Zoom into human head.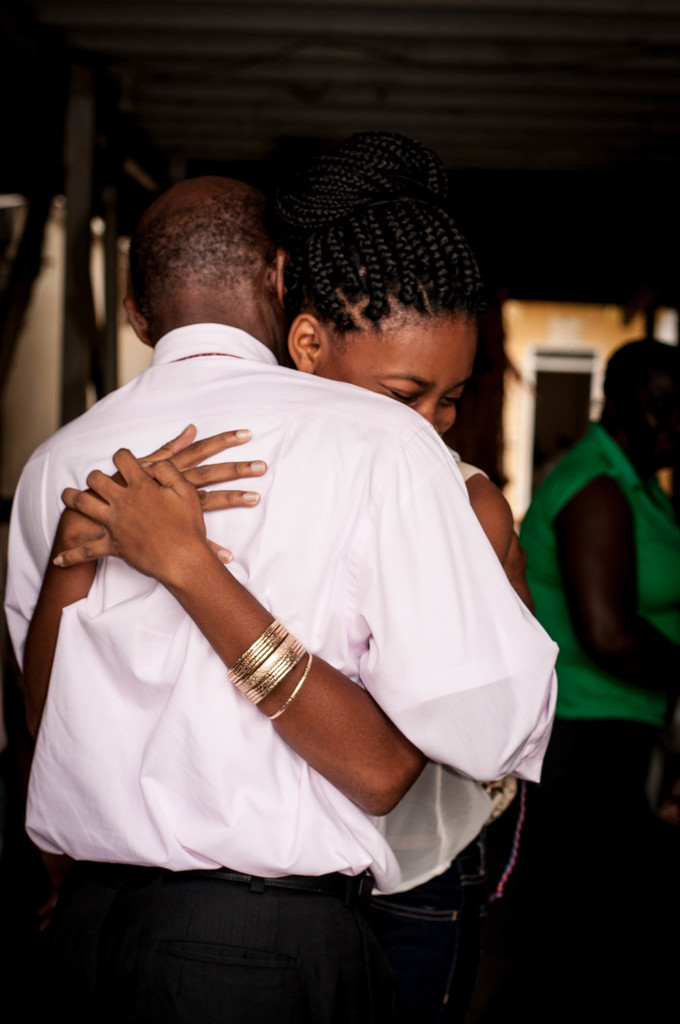
Zoom target: 602, 337, 679, 462.
